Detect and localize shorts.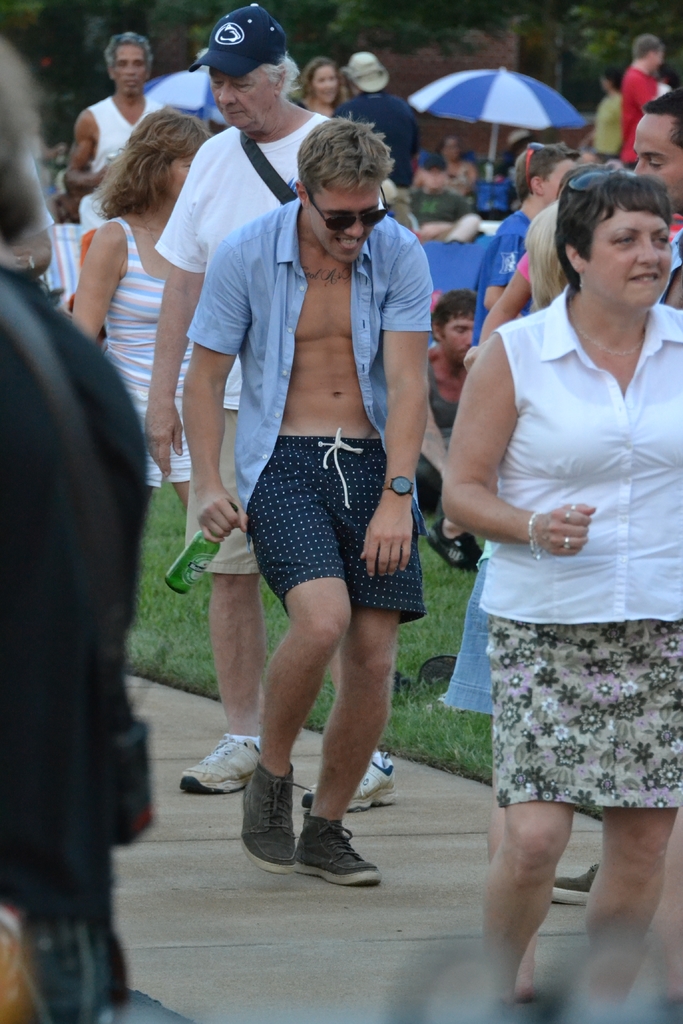
Localized at l=240, t=461, r=420, b=604.
